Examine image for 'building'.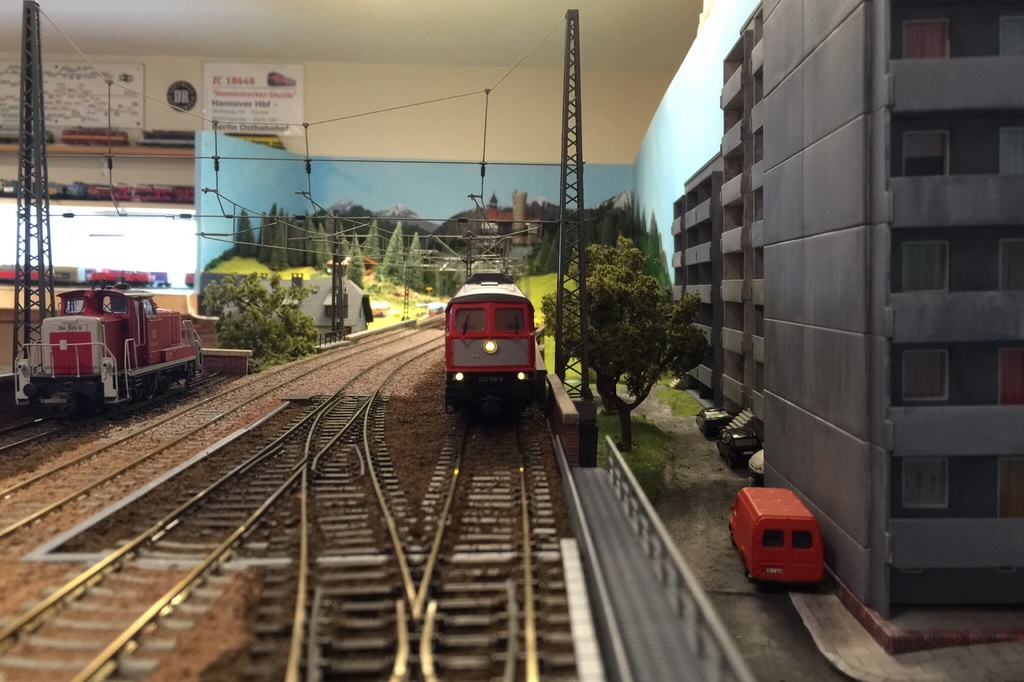
Examination result: x1=668 y1=0 x2=1023 y2=624.
